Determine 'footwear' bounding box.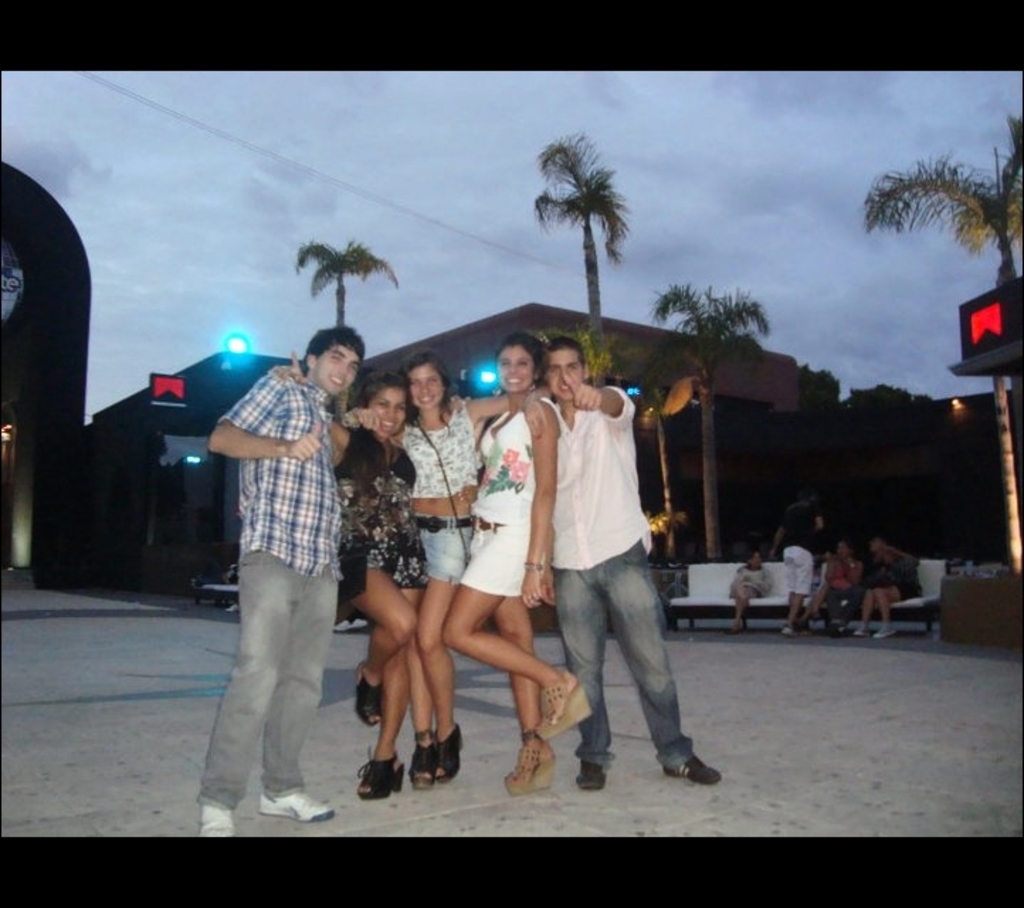
Determined: (x1=730, y1=624, x2=742, y2=636).
